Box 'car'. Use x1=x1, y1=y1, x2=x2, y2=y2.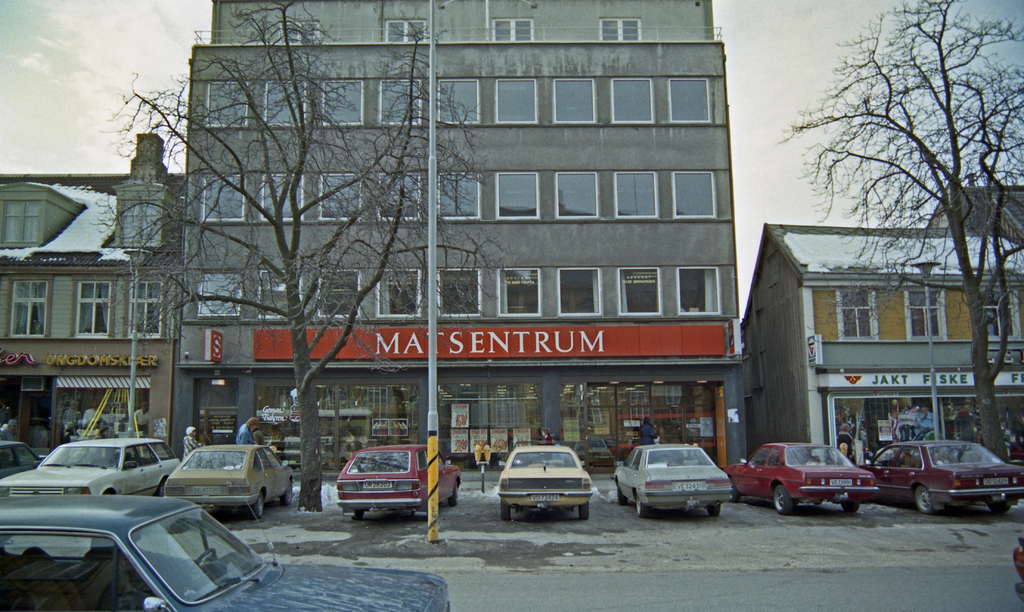
x1=861, y1=445, x2=1014, y2=516.
